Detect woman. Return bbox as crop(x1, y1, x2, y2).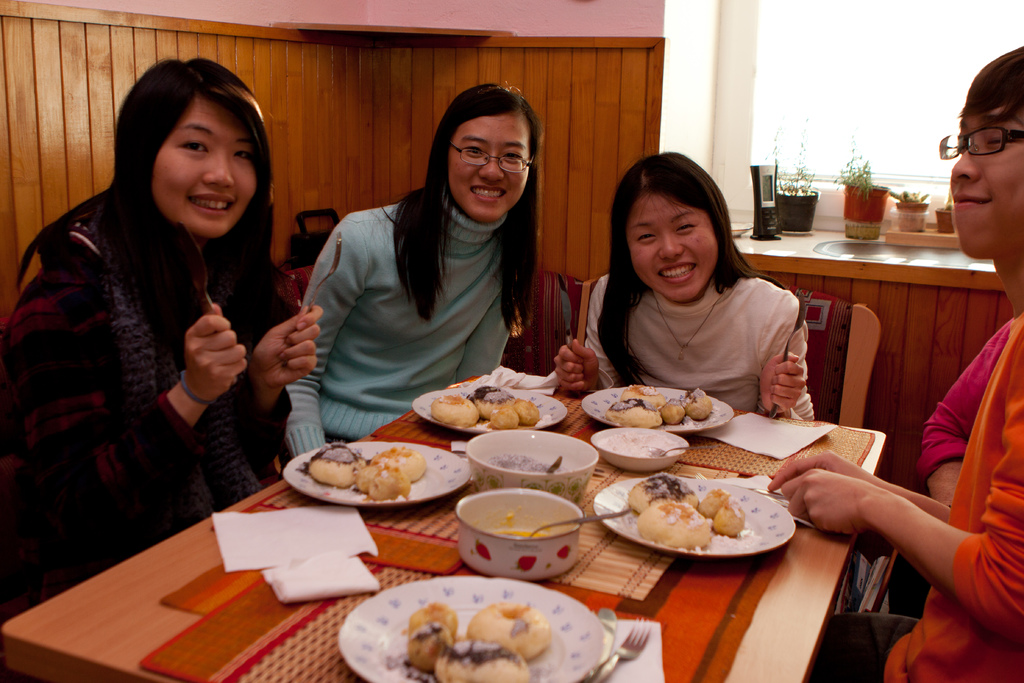
crop(553, 152, 815, 420).
